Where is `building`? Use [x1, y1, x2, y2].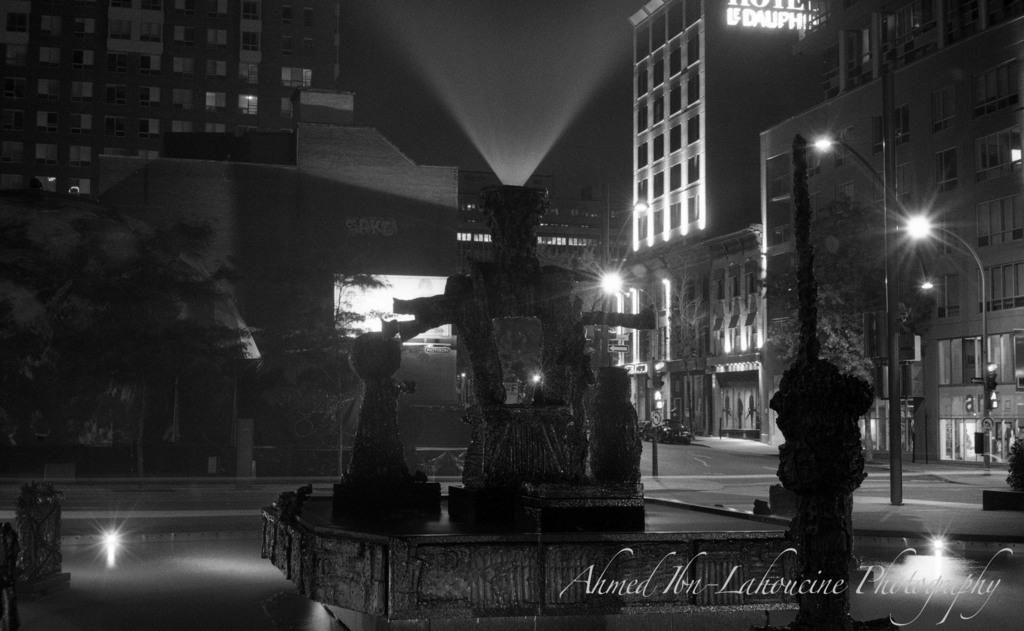
[753, 6, 1023, 464].
